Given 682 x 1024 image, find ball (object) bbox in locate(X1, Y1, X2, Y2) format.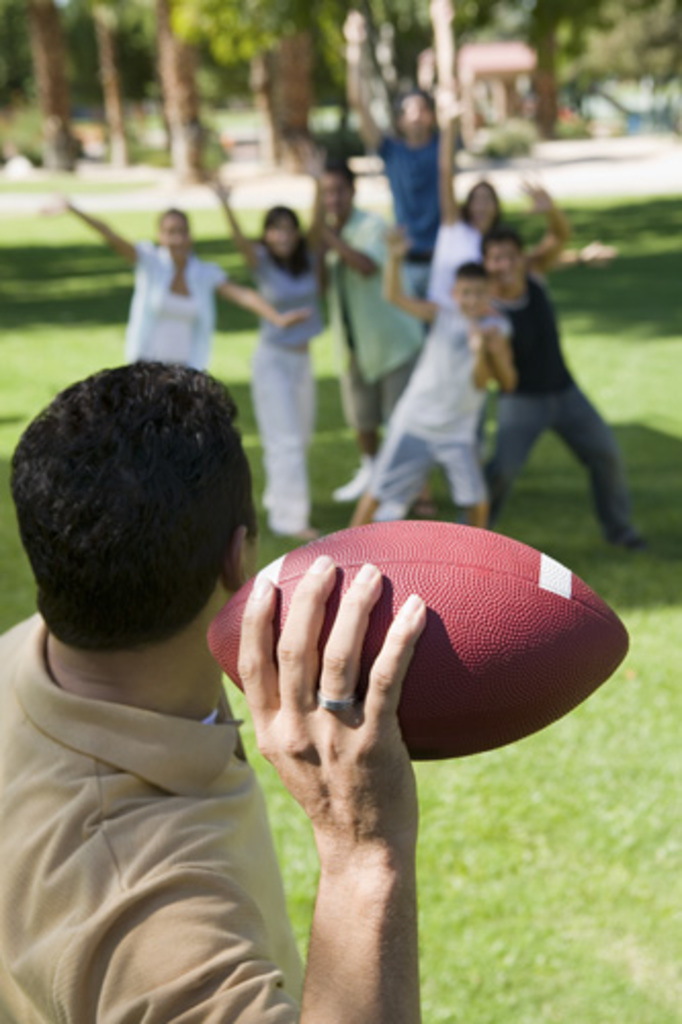
locate(207, 520, 637, 762).
